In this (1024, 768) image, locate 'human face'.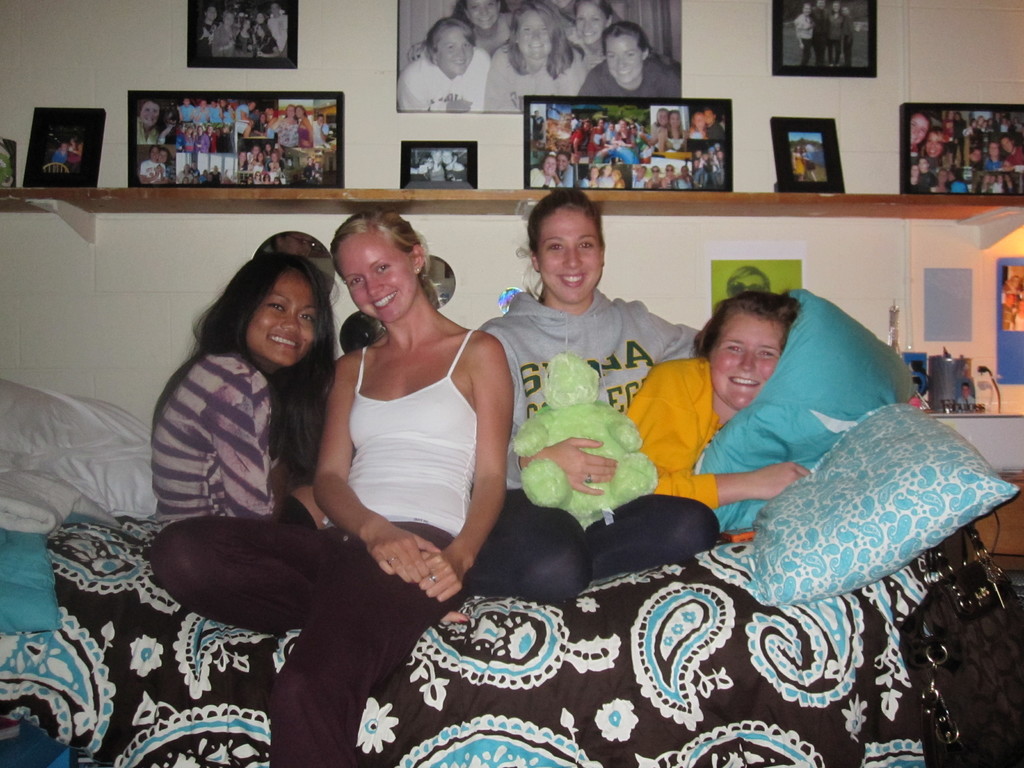
Bounding box: locate(444, 151, 450, 164).
